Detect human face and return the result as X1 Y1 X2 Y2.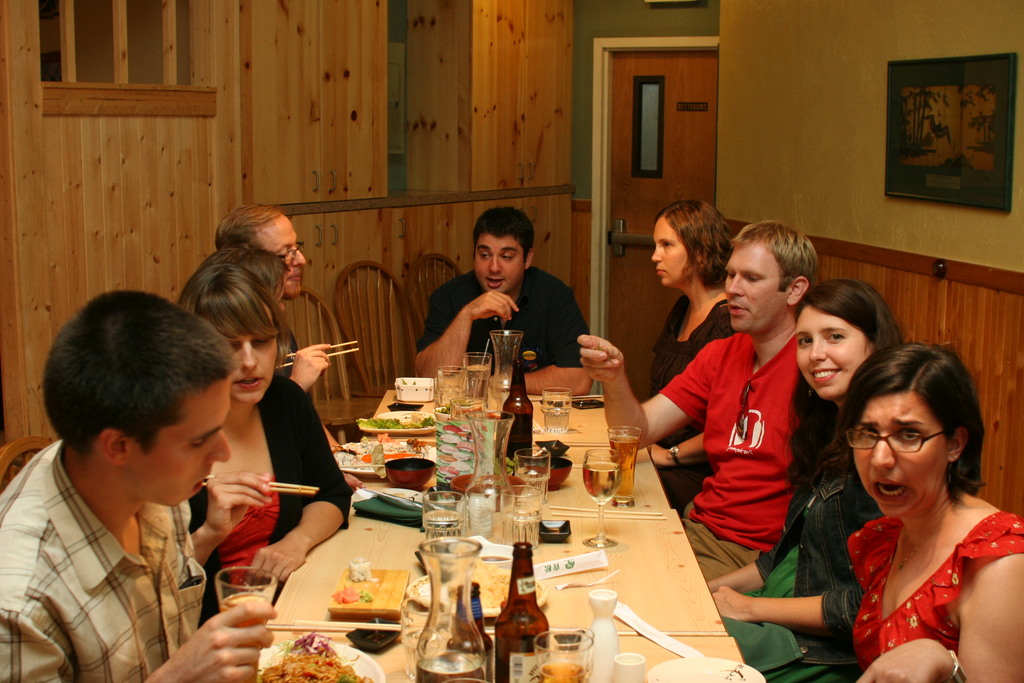
260 218 309 299.
